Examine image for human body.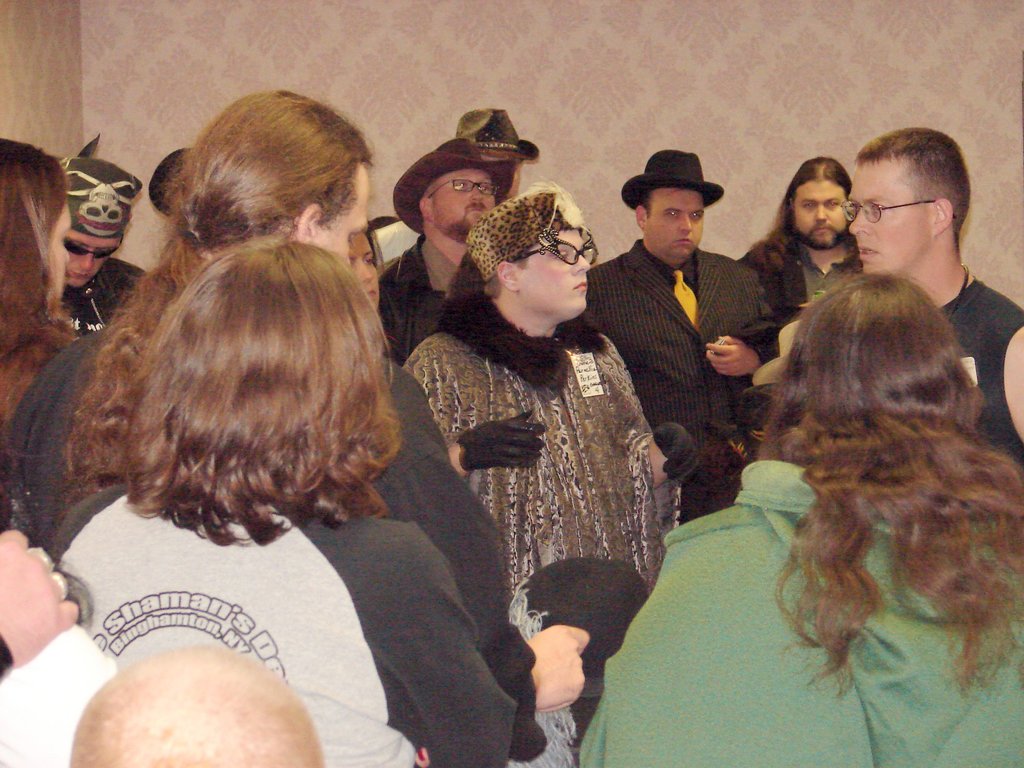
Examination result: (588, 458, 1023, 767).
